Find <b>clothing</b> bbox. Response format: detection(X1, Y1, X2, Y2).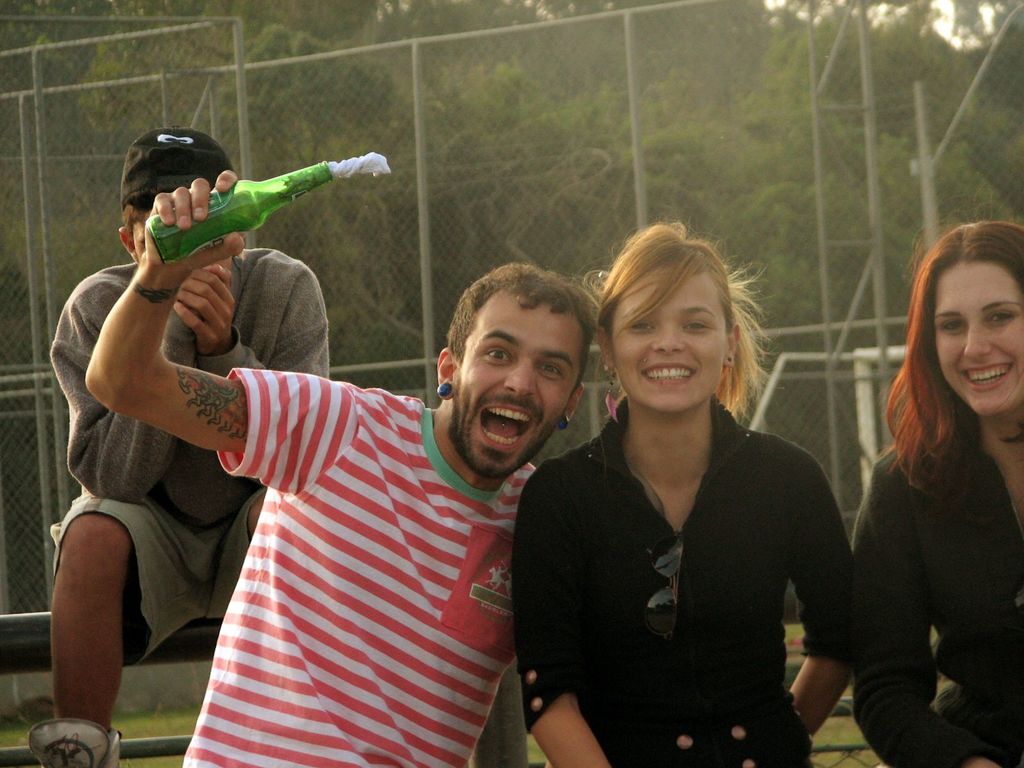
detection(509, 390, 851, 767).
